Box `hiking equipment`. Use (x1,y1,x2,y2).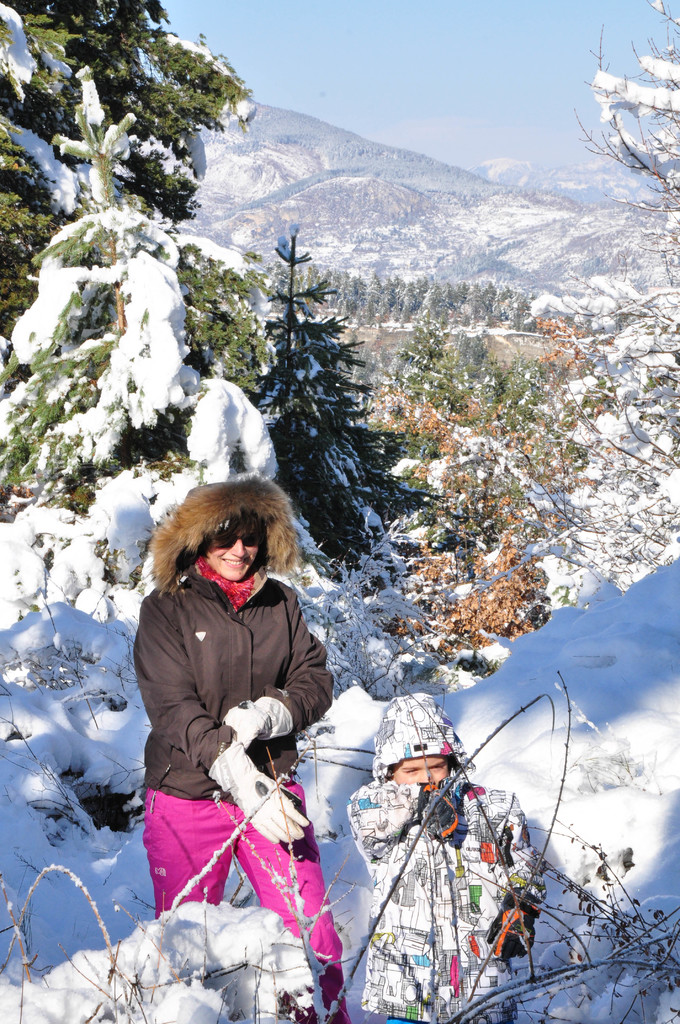
(346,680,581,1023).
